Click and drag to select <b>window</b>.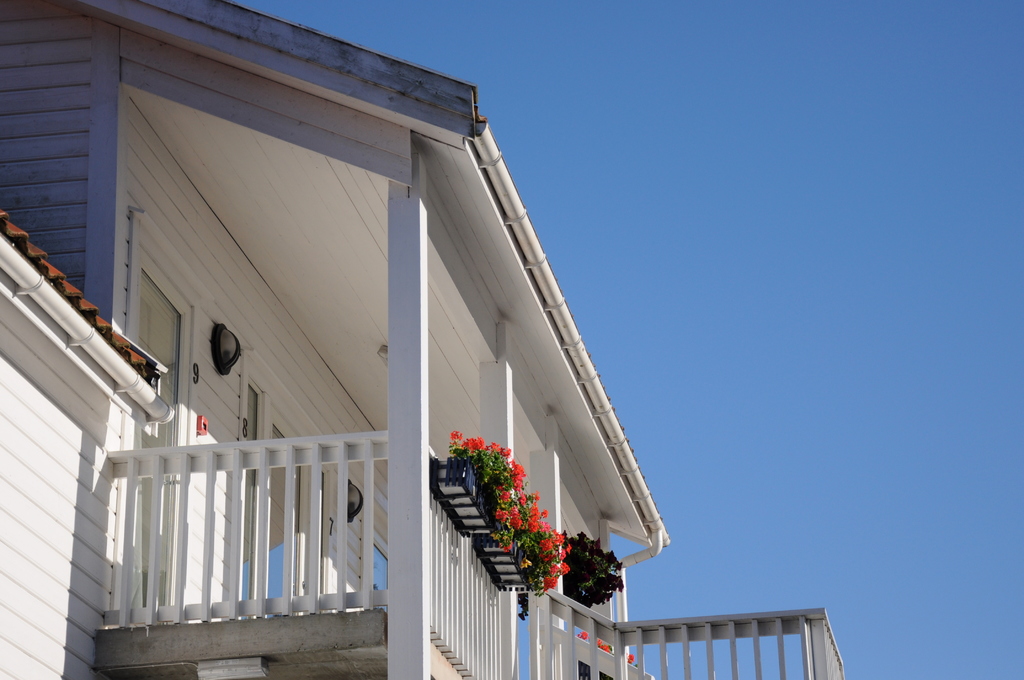
Selection: left=128, top=265, right=174, bottom=622.
